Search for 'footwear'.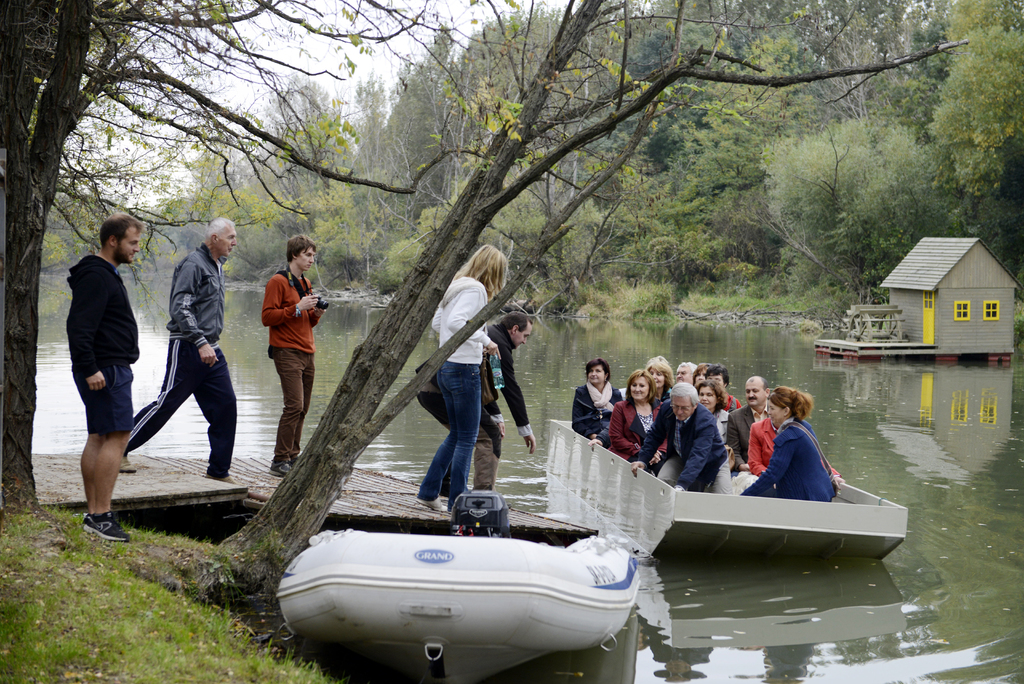
Found at (72, 509, 136, 545).
